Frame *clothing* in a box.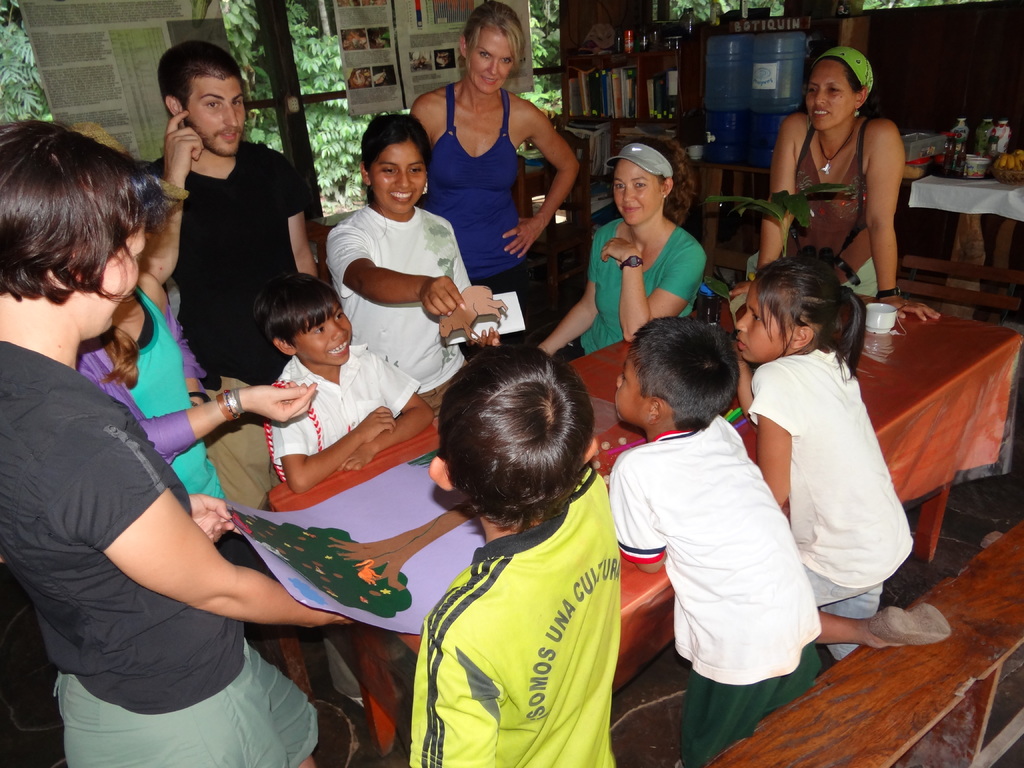
(left=748, top=119, right=882, bottom=300).
